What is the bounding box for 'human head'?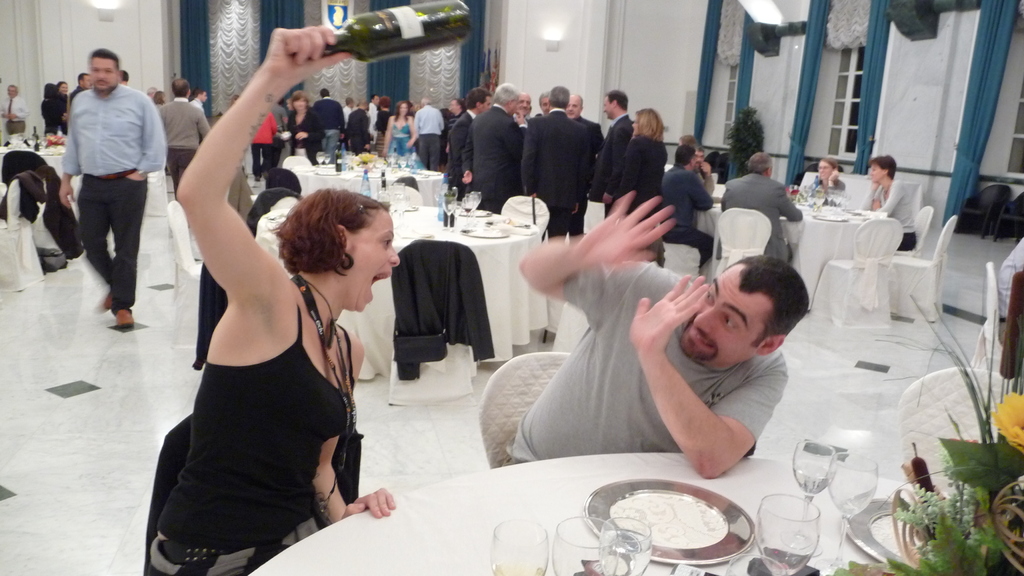
(465,86,495,114).
